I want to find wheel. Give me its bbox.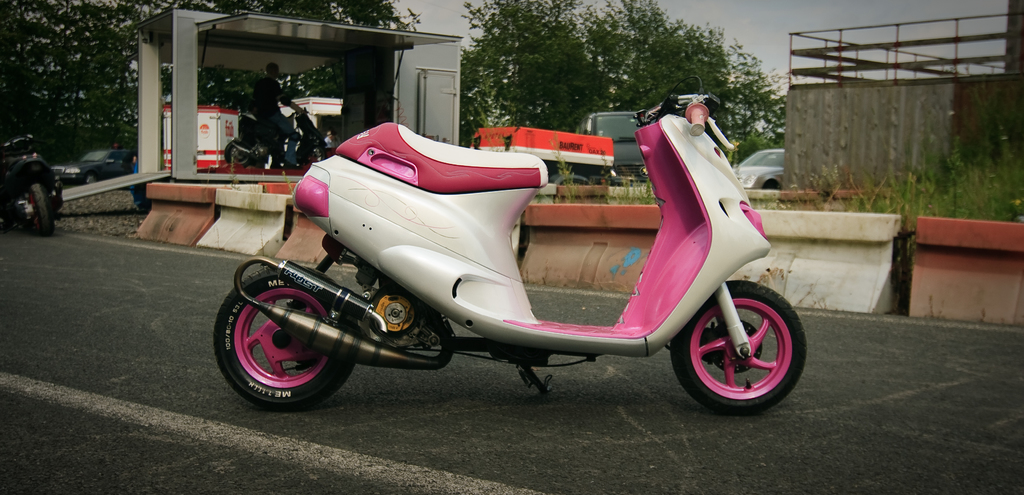
676, 271, 801, 407.
